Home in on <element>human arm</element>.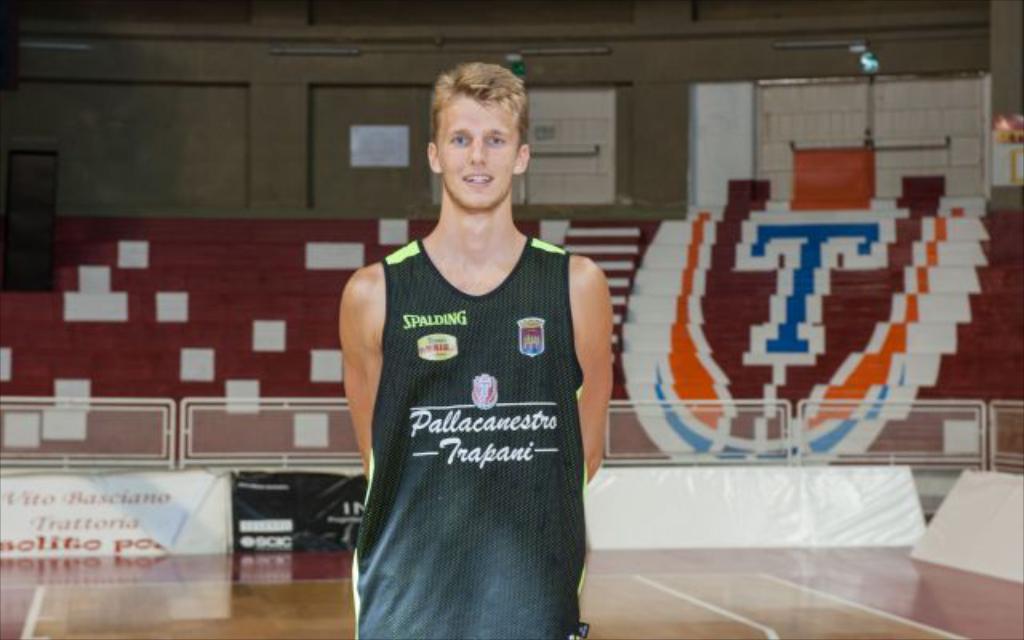
Homed in at (x1=574, y1=254, x2=611, y2=483).
